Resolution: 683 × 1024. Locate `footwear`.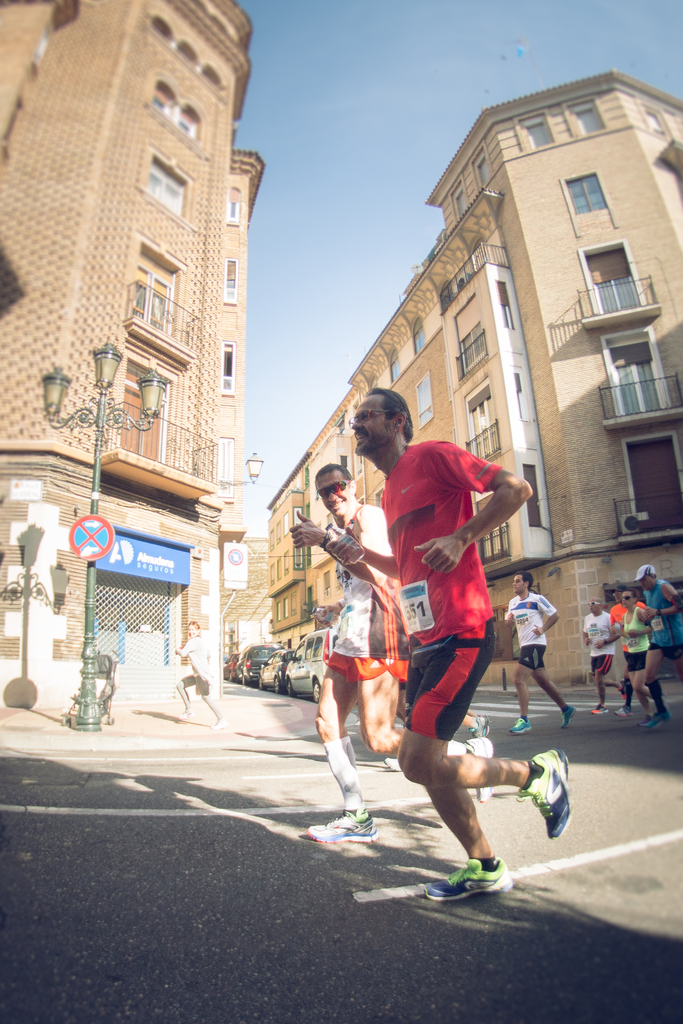
[left=308, top=803, right=379, bottom=842].
